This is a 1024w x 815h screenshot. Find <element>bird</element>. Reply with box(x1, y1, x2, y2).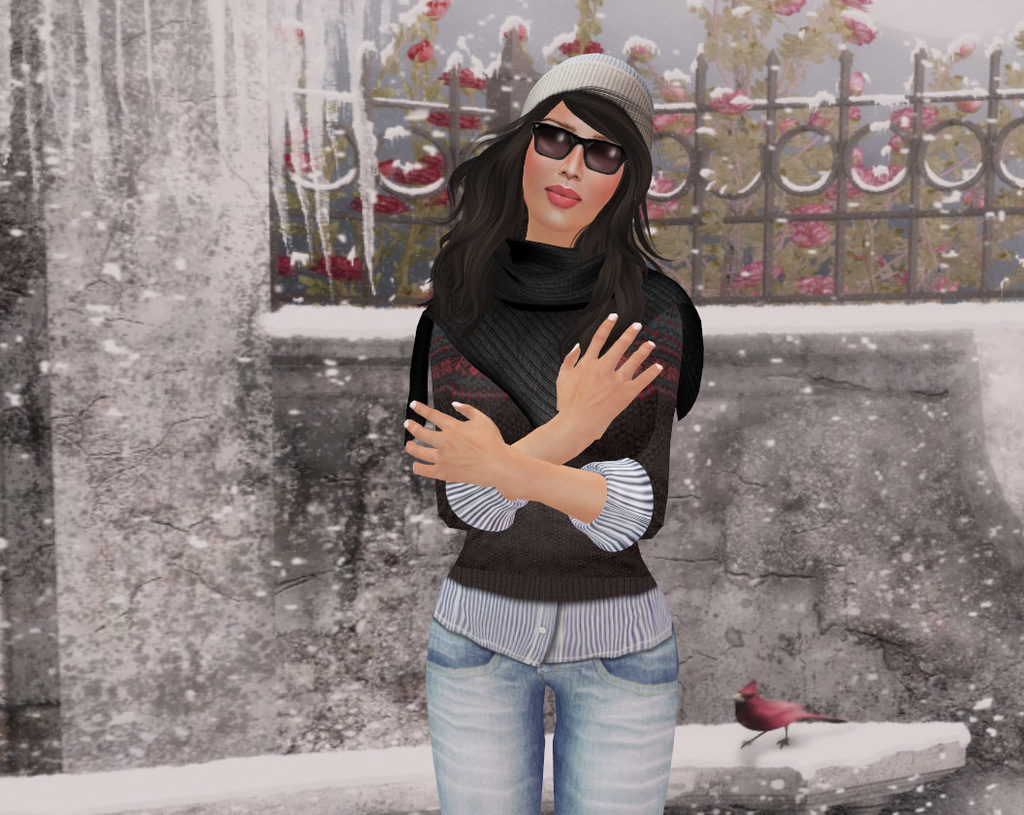
box(728, 679, 845, 746).
